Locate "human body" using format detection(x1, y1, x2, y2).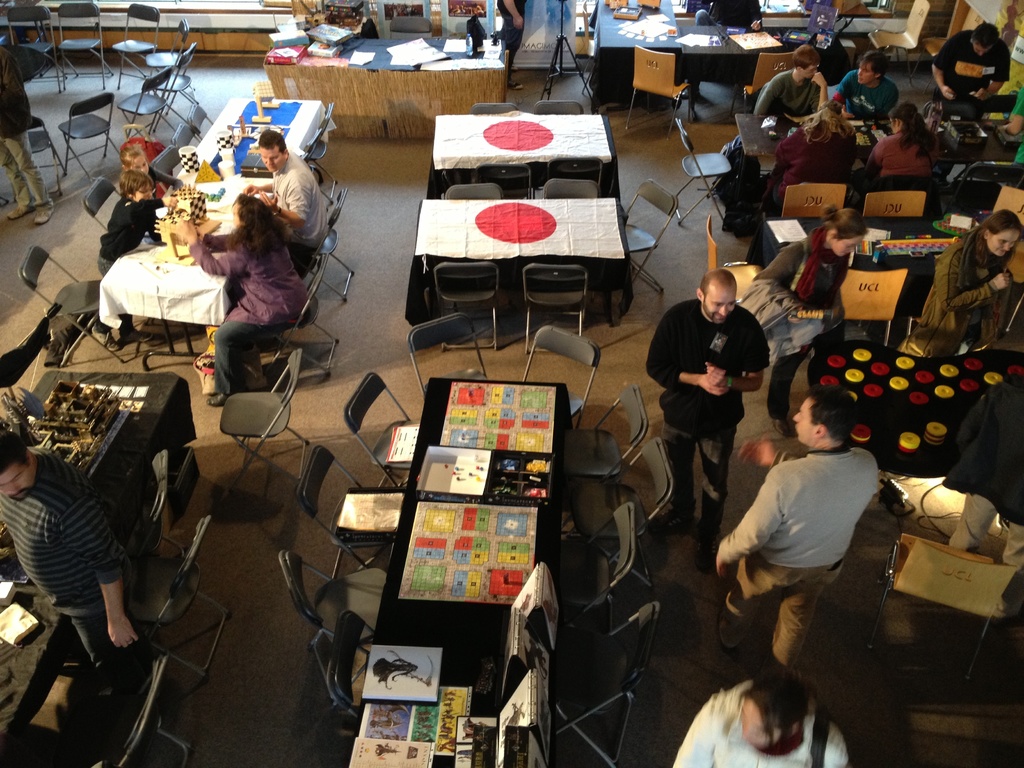
detection(747, 205, 851, 436).
